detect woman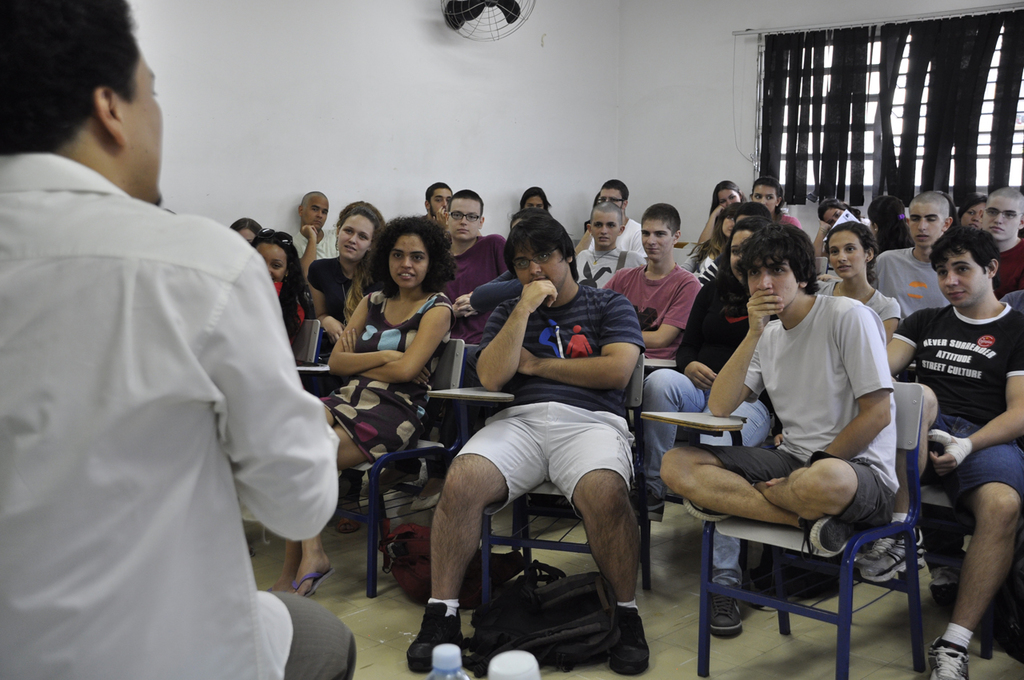
bbox(962, 189, 990, 226)
